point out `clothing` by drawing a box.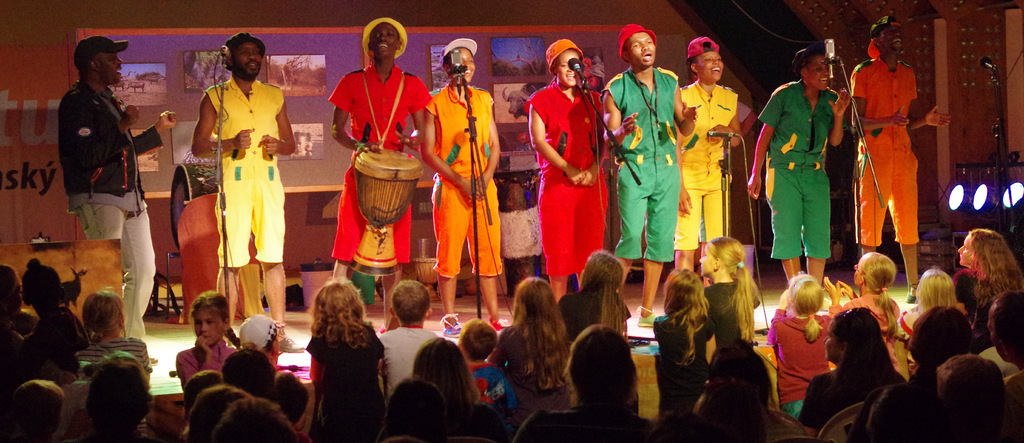
x1=842, y1=57, x2=927, y2=246.
